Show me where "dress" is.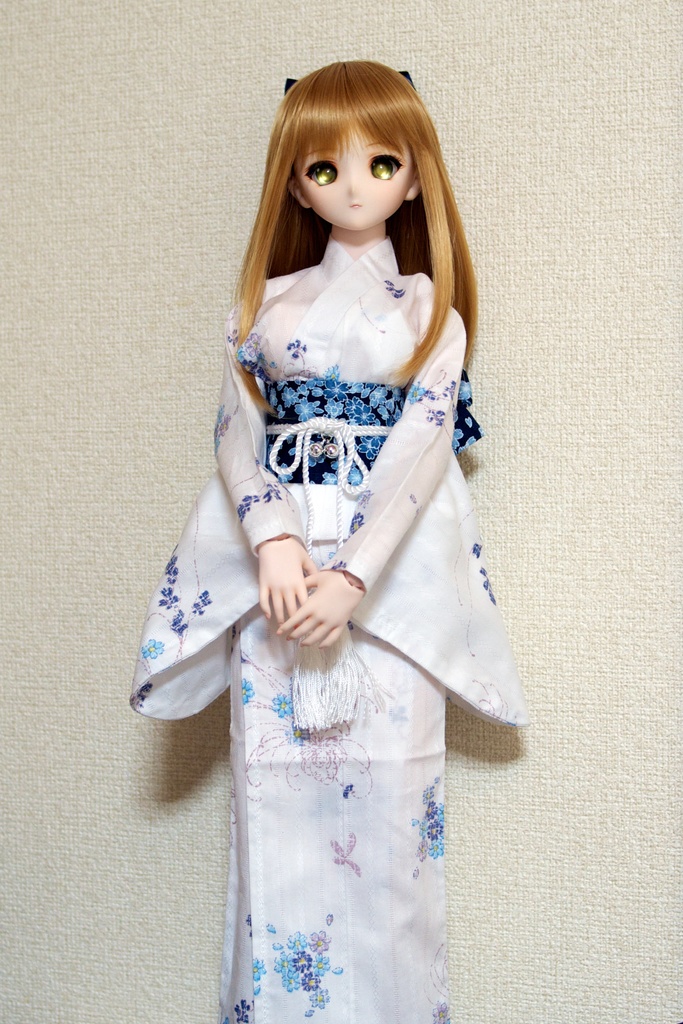
"dress" is at x1=127 y1=239 x2=533 y2=1023.
